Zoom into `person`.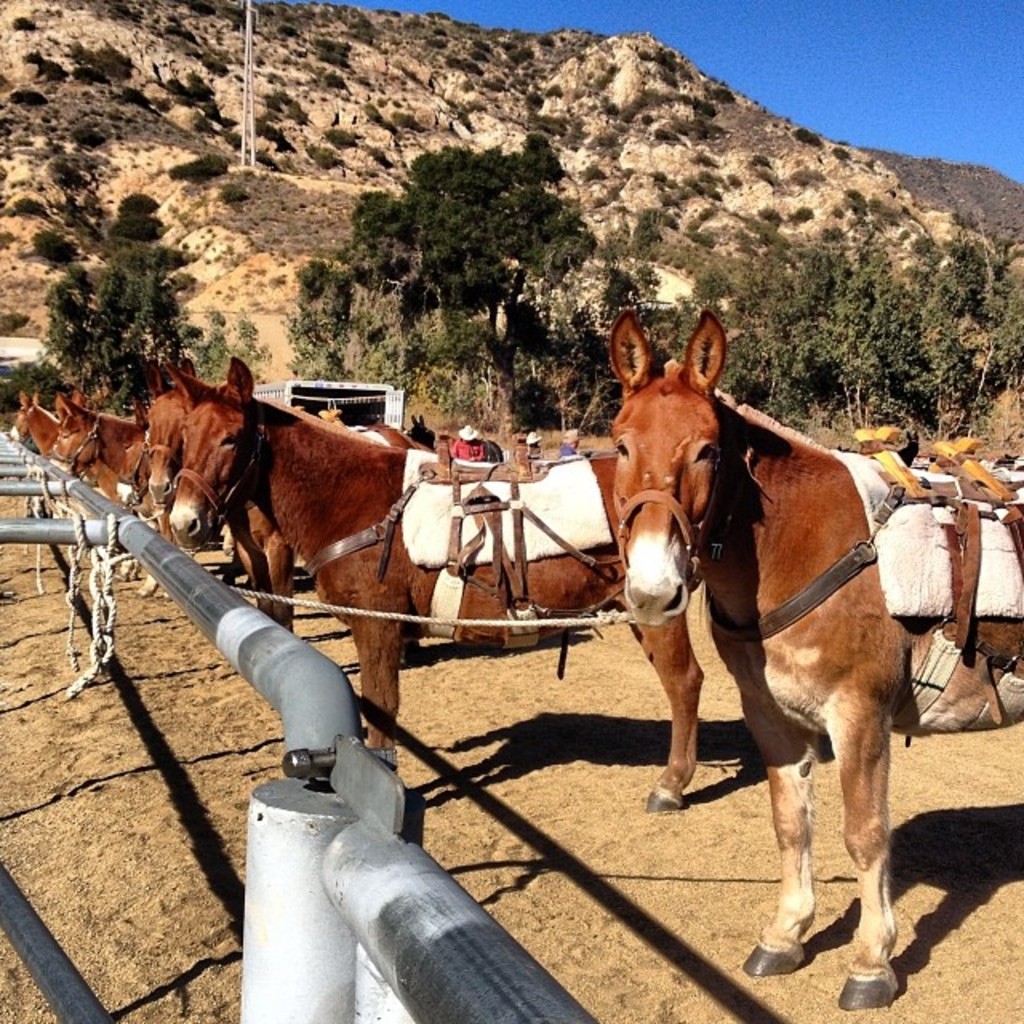
Zoom target: [560, 424, 578, 458].
